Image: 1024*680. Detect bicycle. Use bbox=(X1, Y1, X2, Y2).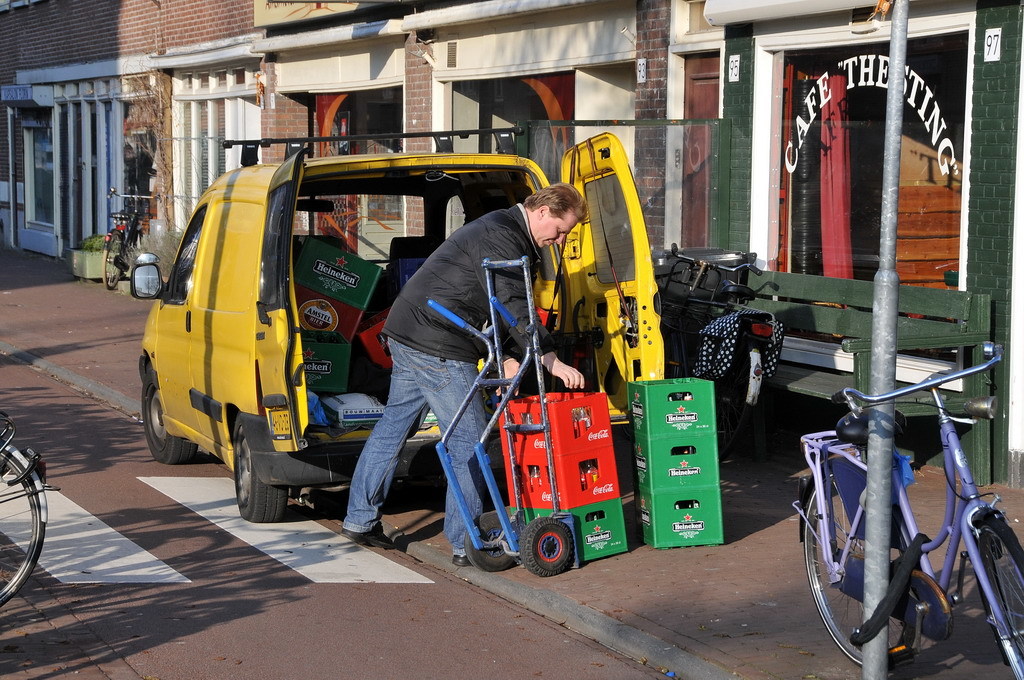
bbox=(96, 183, 165, 291).
